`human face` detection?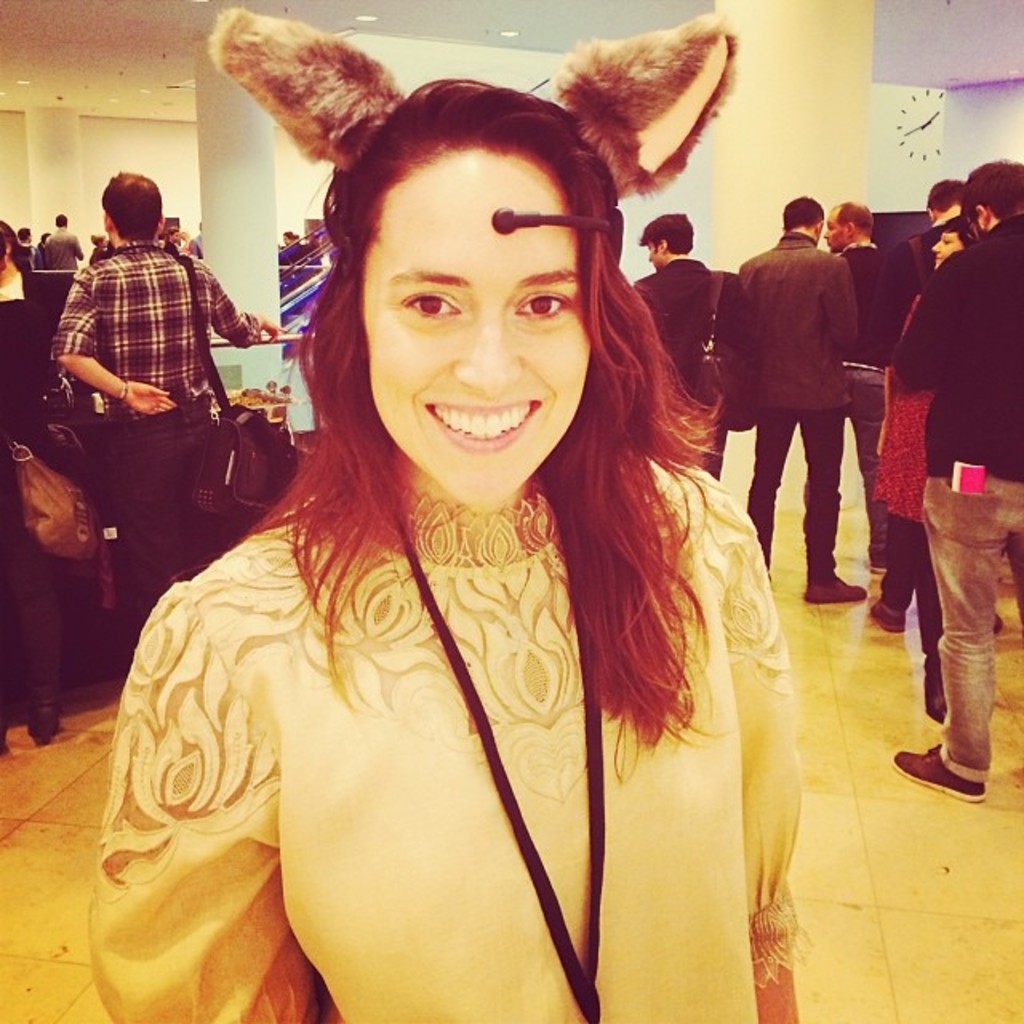
x1=936, y1=227, x2=965, y2=270
